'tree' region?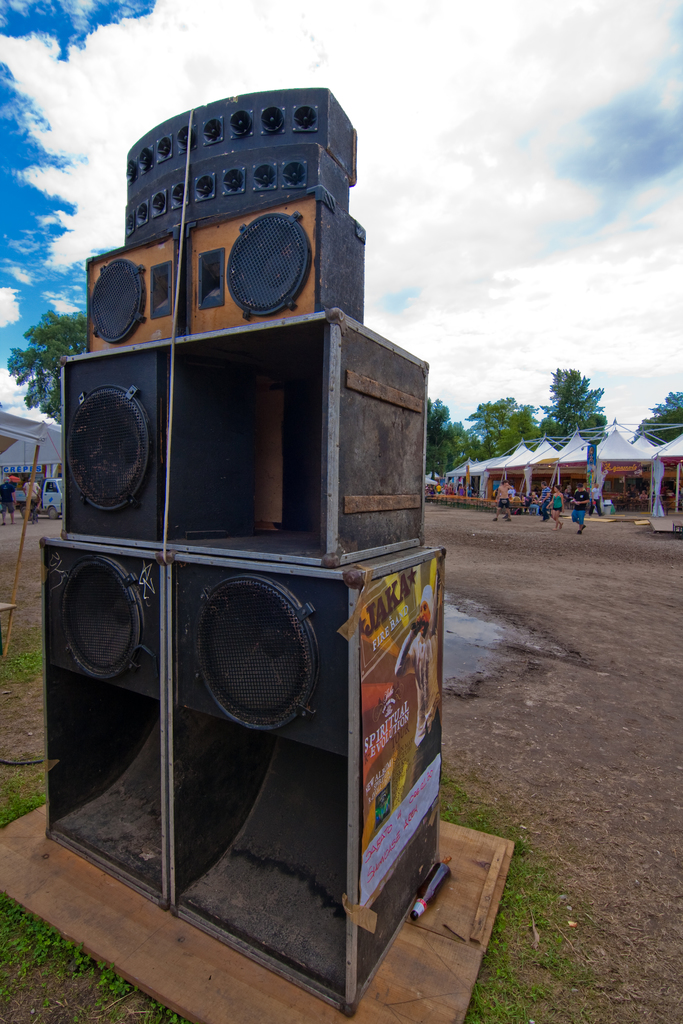
Rect(541, 366, 607, 446)
